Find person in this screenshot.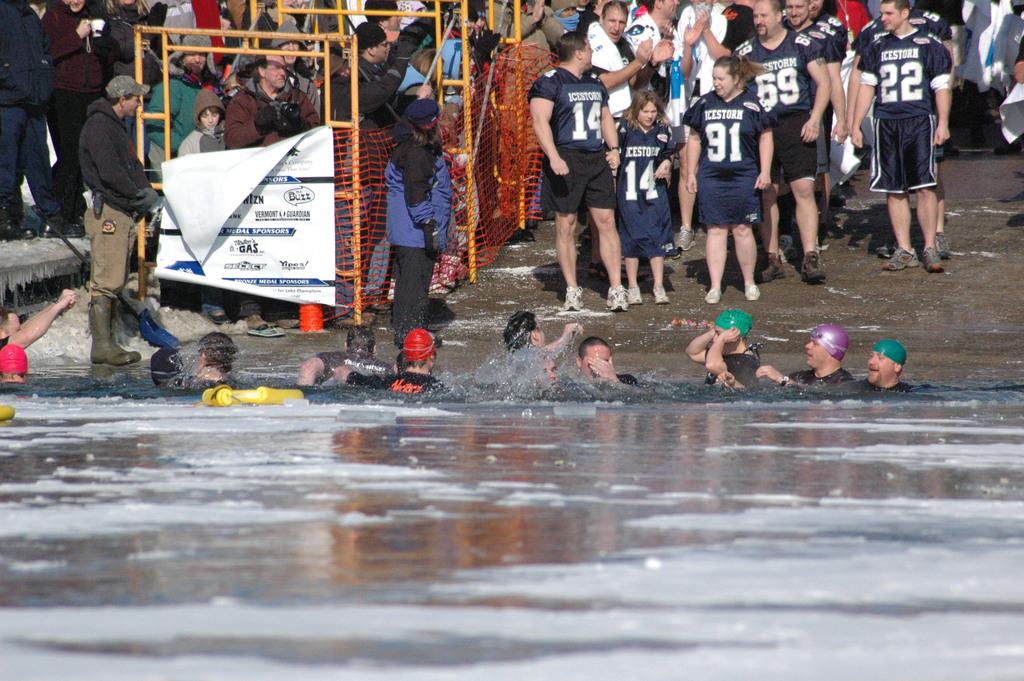
The bounding box for person is select_region(182, 340, 248, 386).
